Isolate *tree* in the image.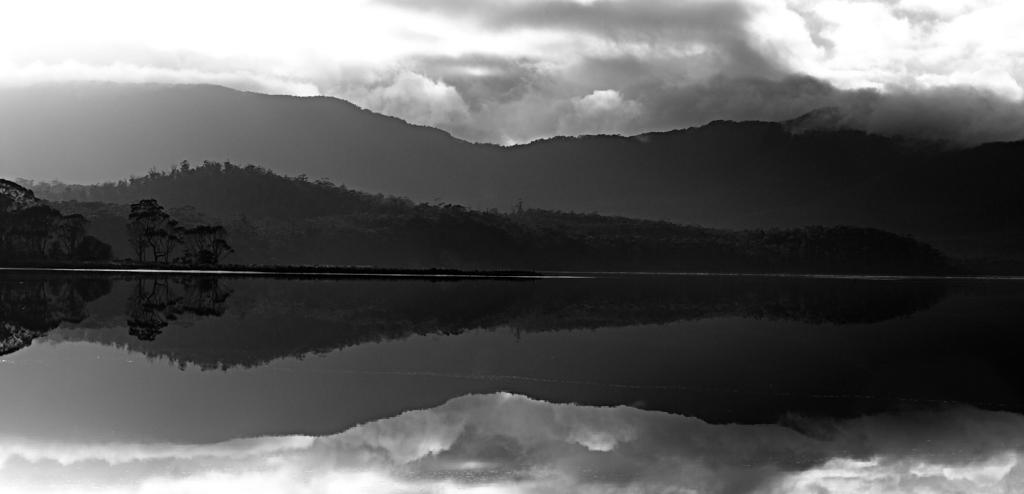
Isolated region: 172, 230, 230, 267.
